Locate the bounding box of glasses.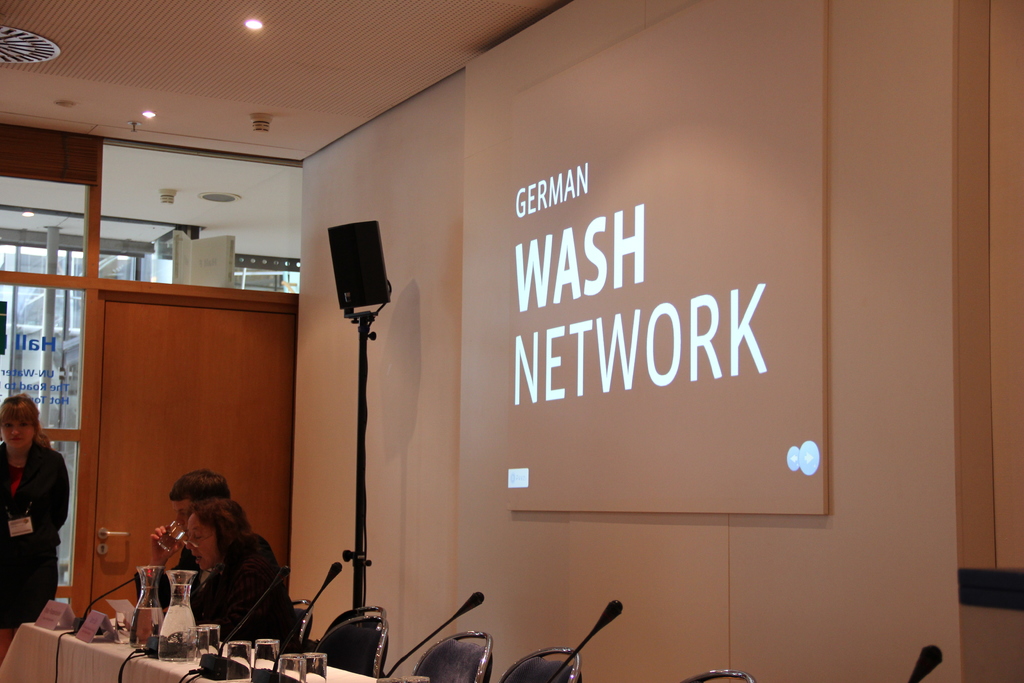
Bounding box: 185/530/214/552.
